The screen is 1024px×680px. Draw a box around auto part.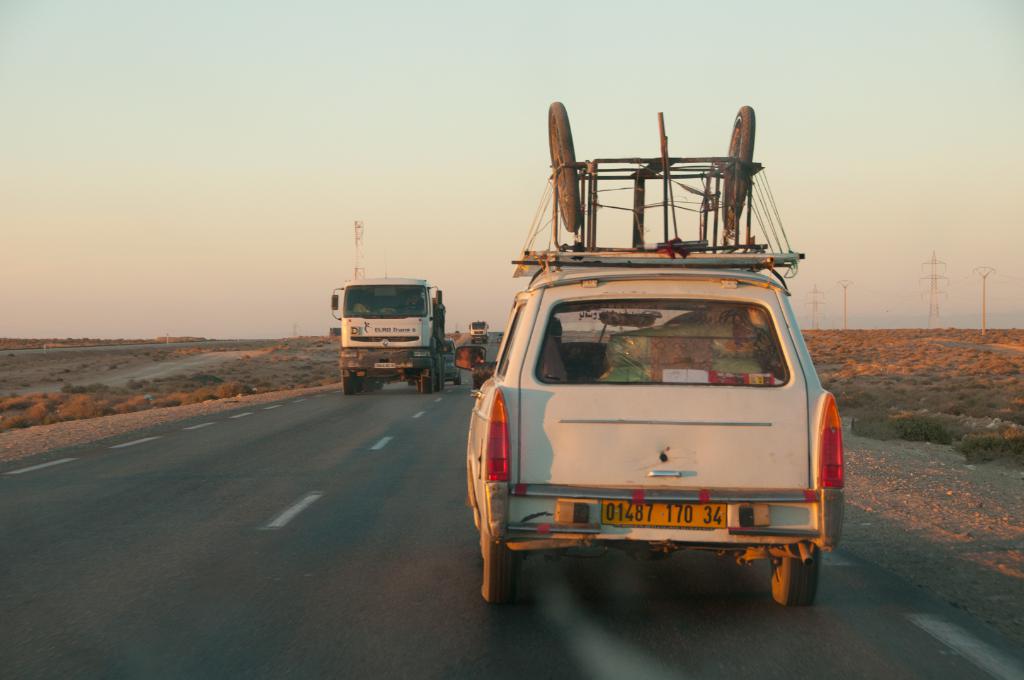
box=[336, 352, 436, 374].
